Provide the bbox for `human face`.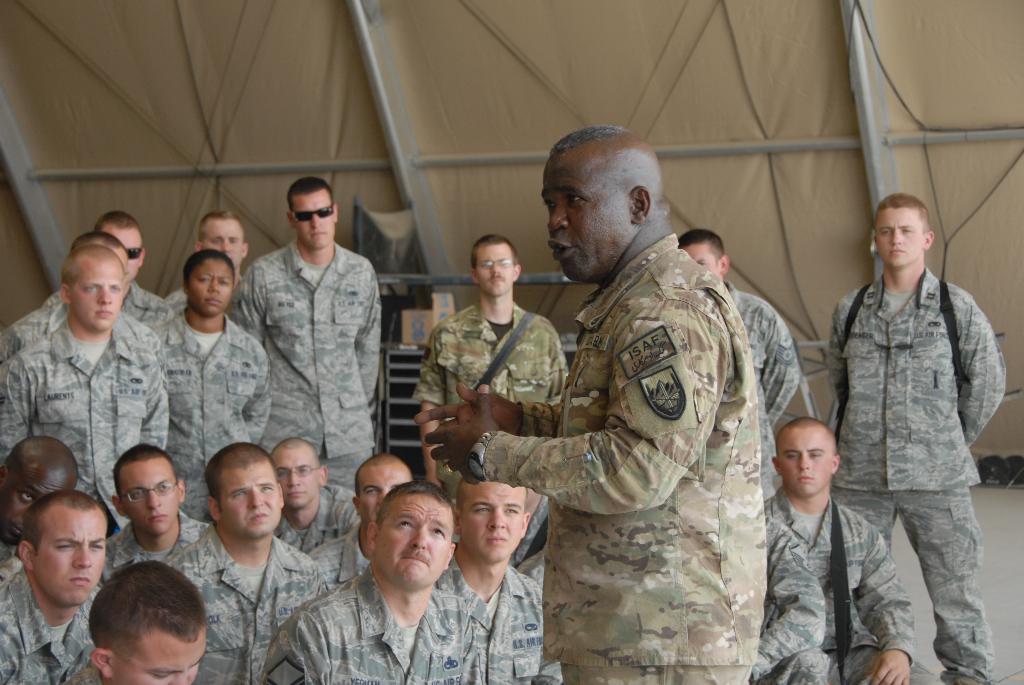
[274, 447, 317, 516].
